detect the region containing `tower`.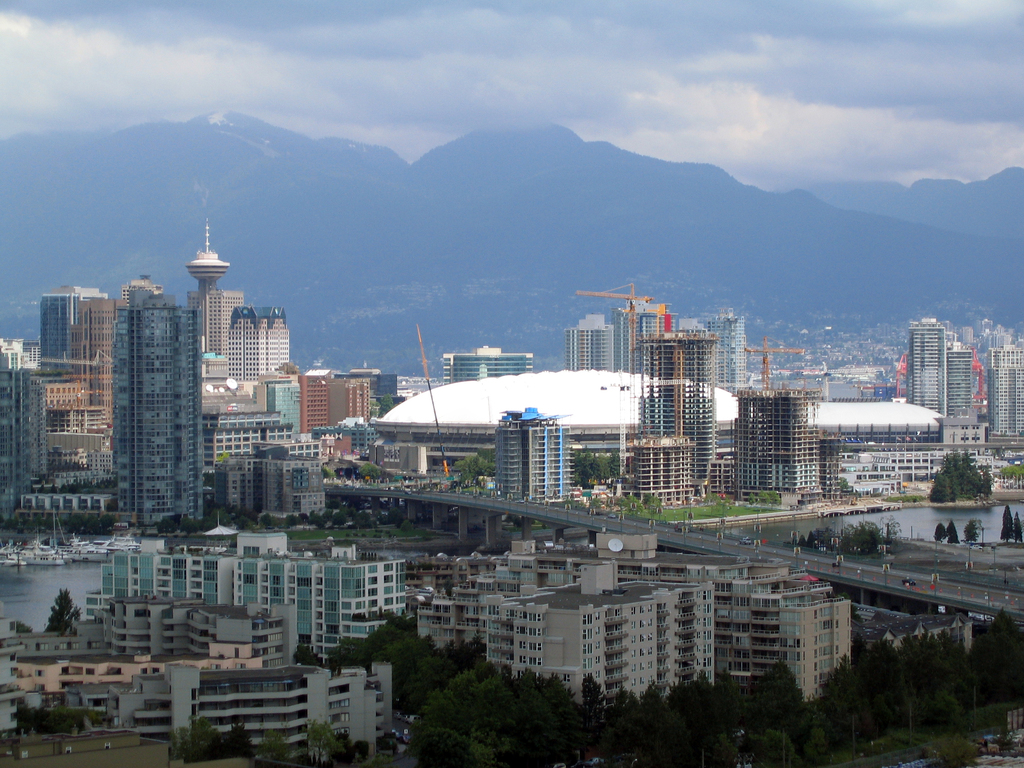
left=909, top=318, right=951, bottom=422.
